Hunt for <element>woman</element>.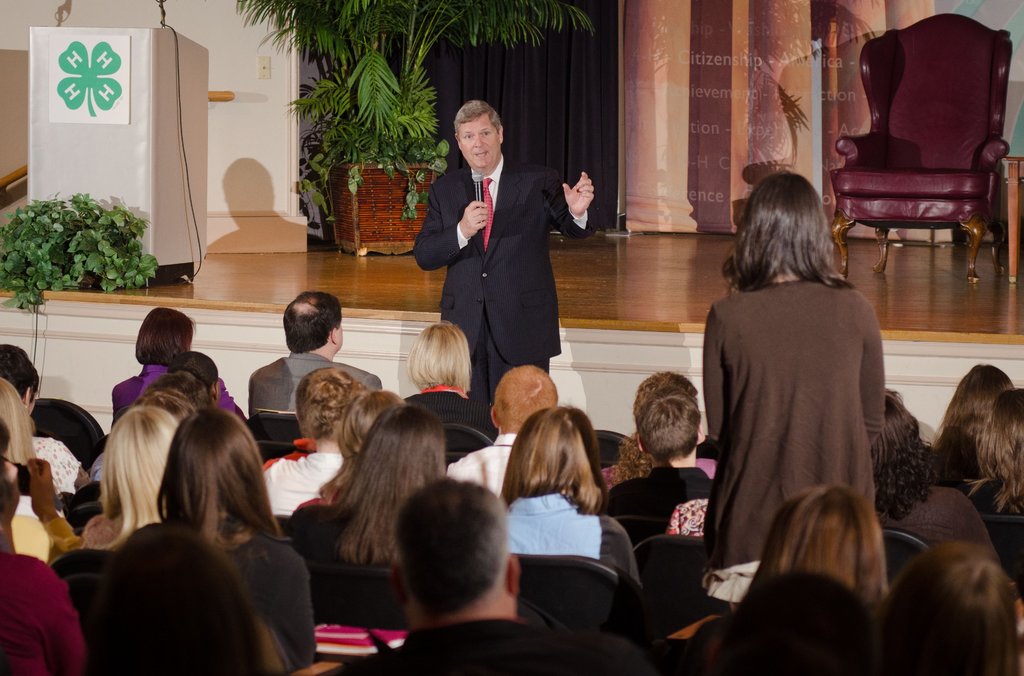
Hunted down at 698:482:888:675.
